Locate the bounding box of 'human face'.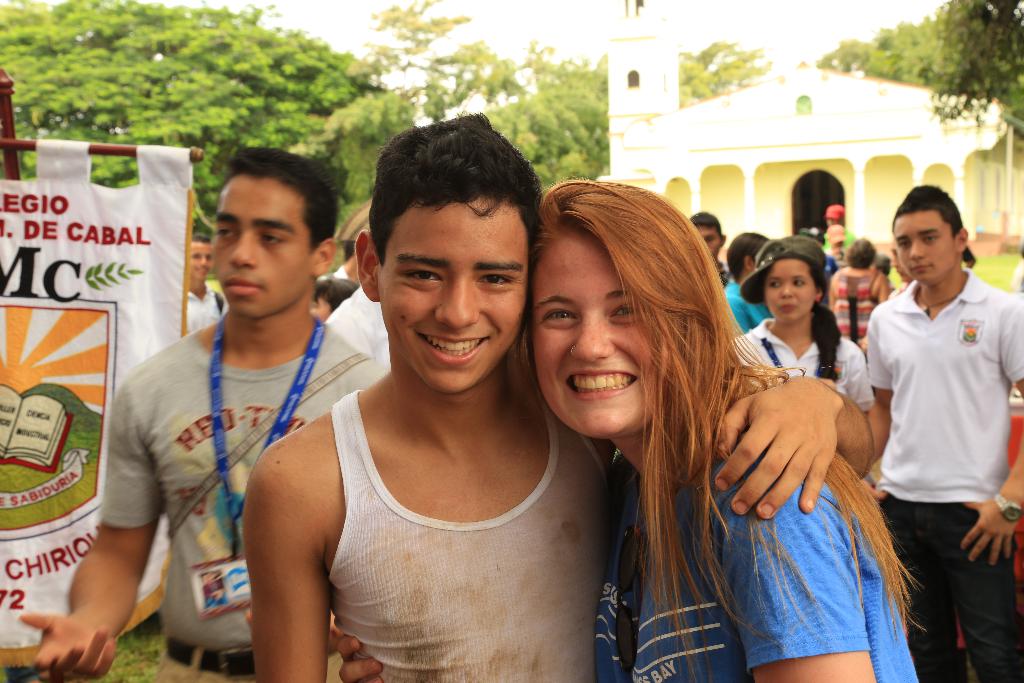
Bounding box: (211,174,308,313).
